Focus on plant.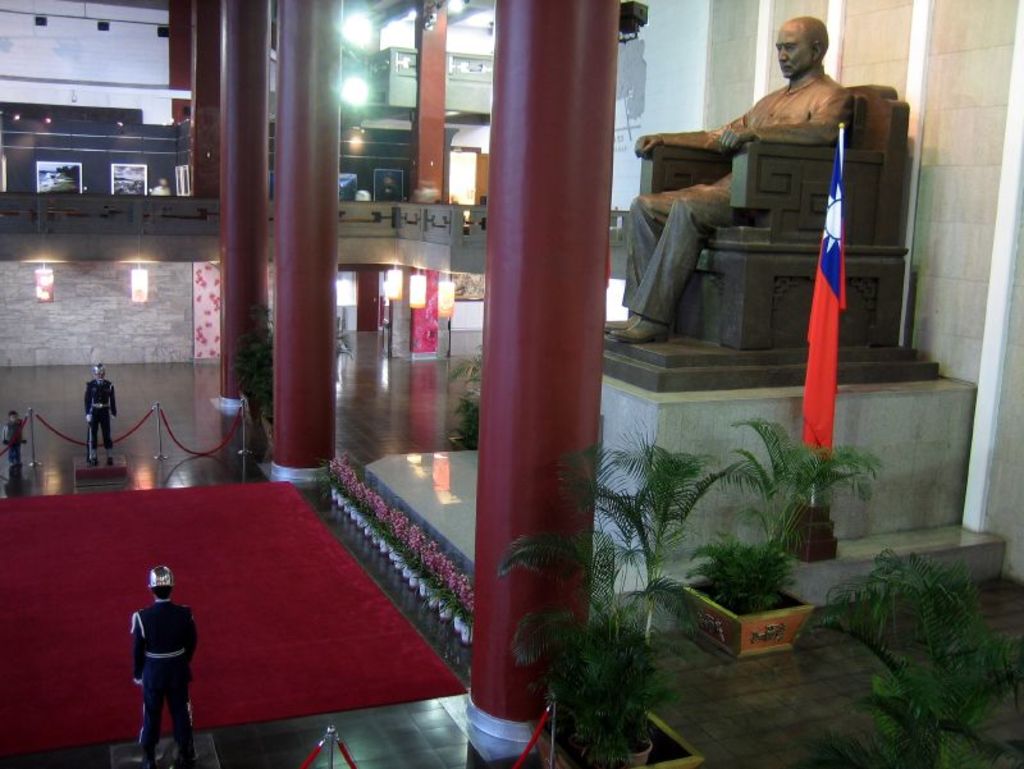
Focused at <bbox>787, 545, 1023, 768</bbox>.
